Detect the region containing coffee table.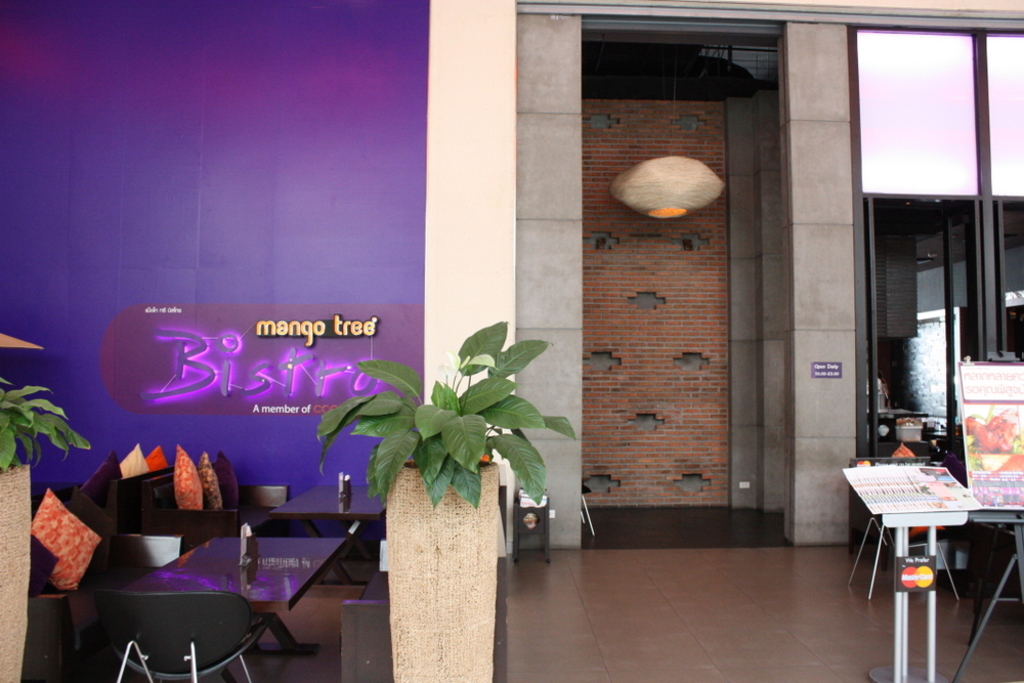
bbox=[839, 464, 988, 682].
